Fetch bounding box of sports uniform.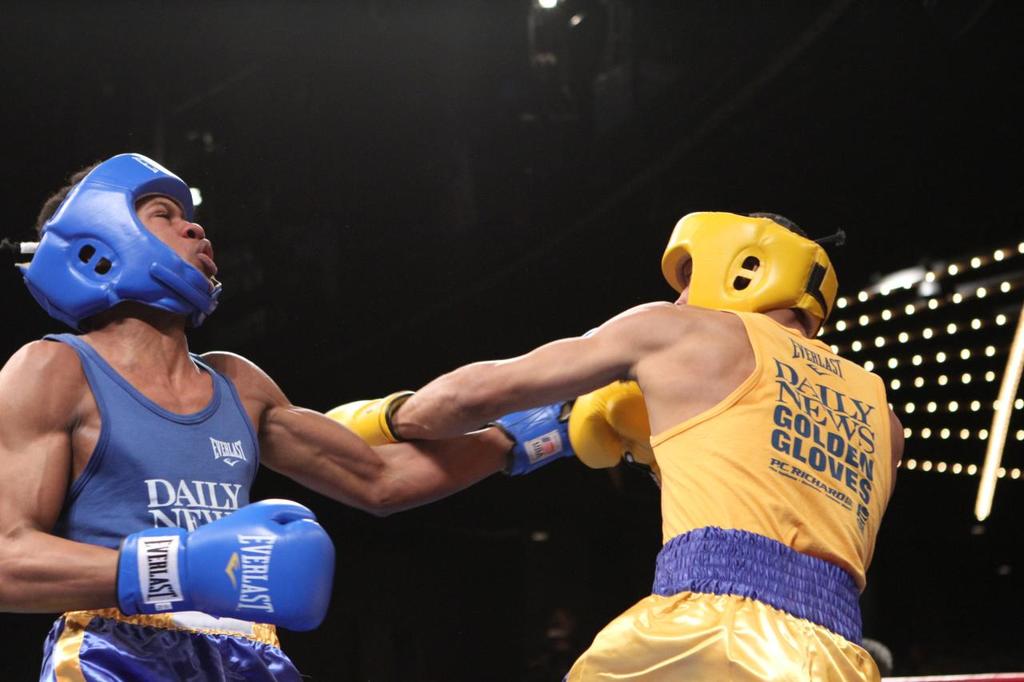
Bbox: box=[19, 142, 586, 679].
